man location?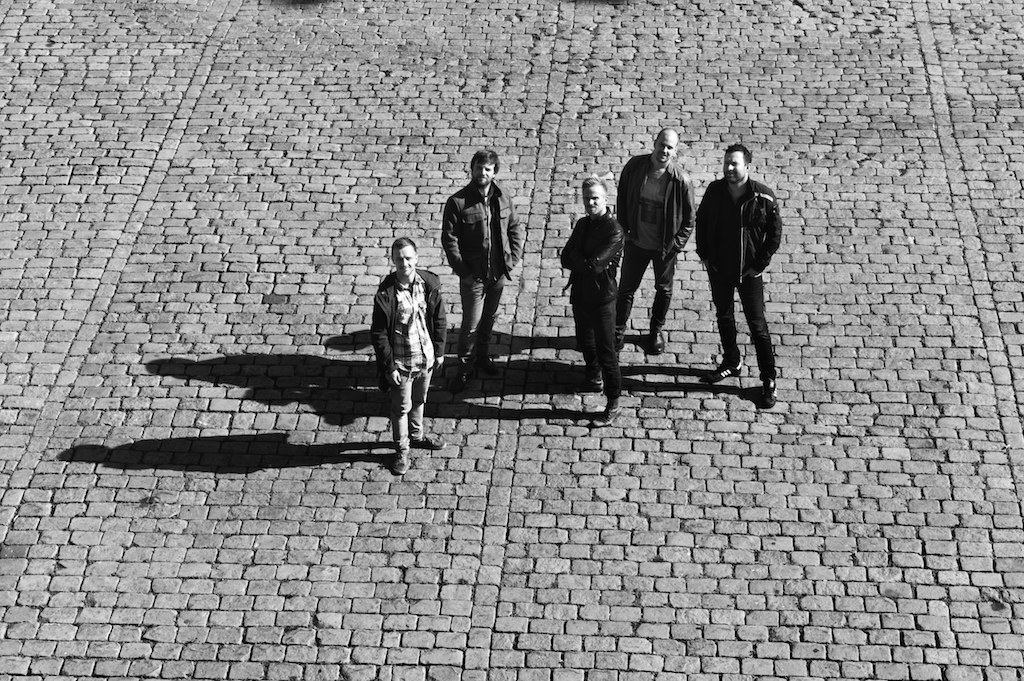
locate(615, 127, 700, 353)
